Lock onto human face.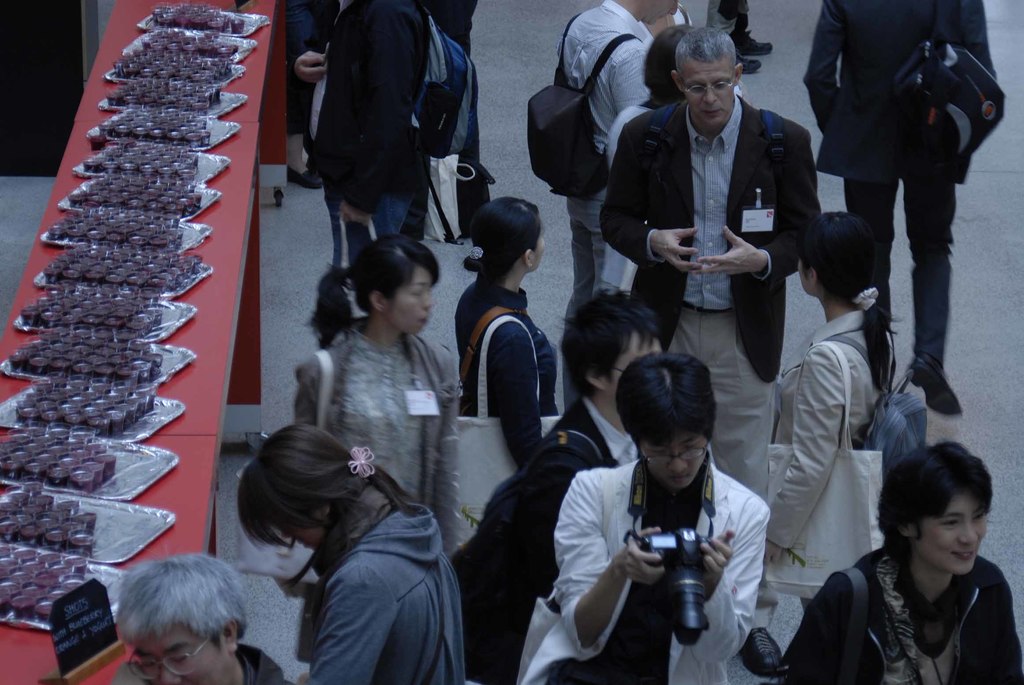
Locked: pyautogui.locateOnScreen(917, 489, 988, 571).
